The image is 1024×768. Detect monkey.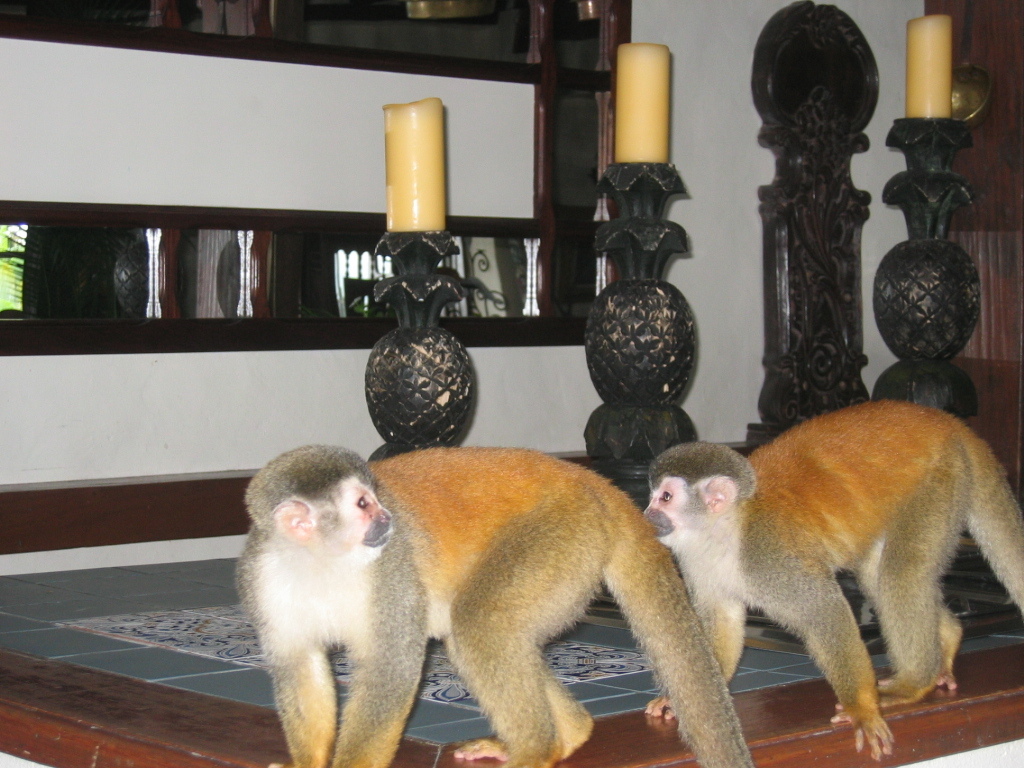
Detection: <region>635, 395, 1023, 766</region>.
